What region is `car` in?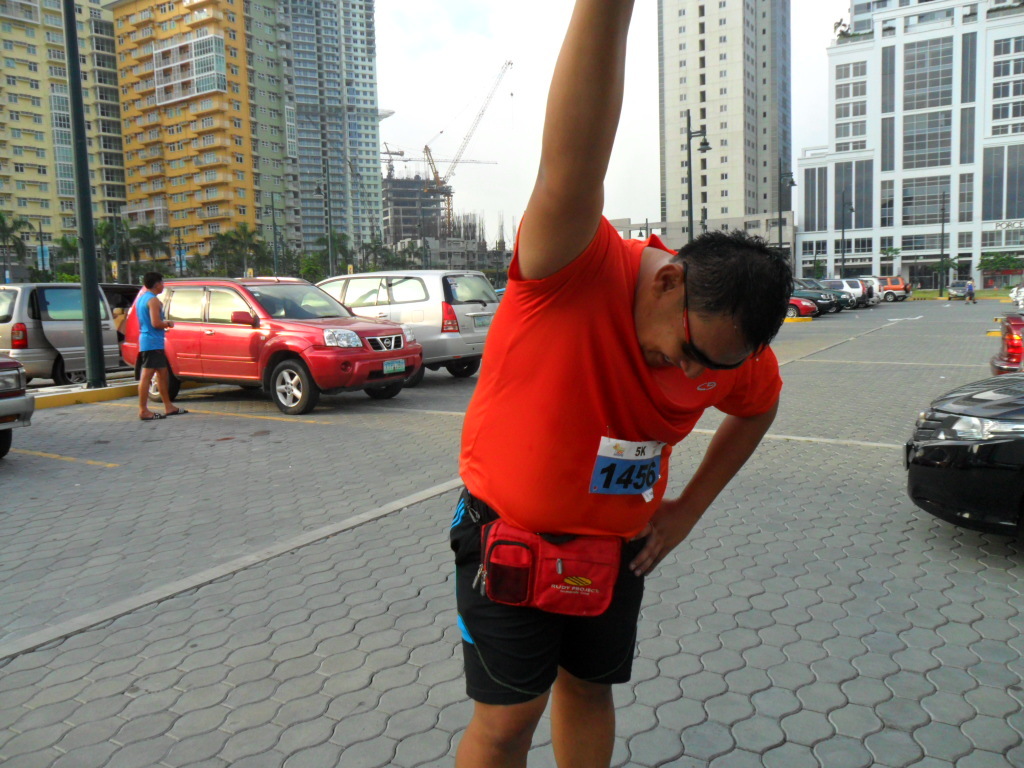
(left=138, top=267, right=426, bottom=412).
